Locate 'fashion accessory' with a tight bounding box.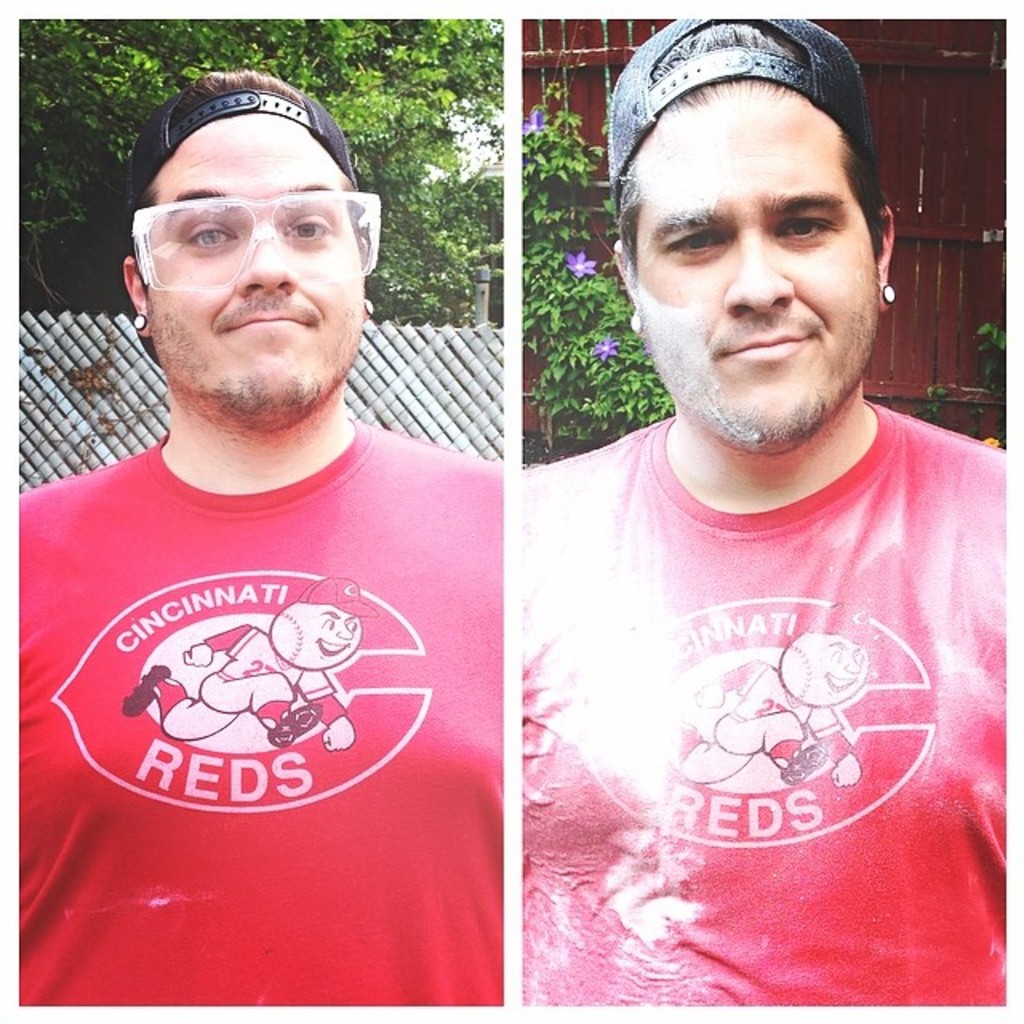
<bbox>880, 286, 894, 304</bbox>.
